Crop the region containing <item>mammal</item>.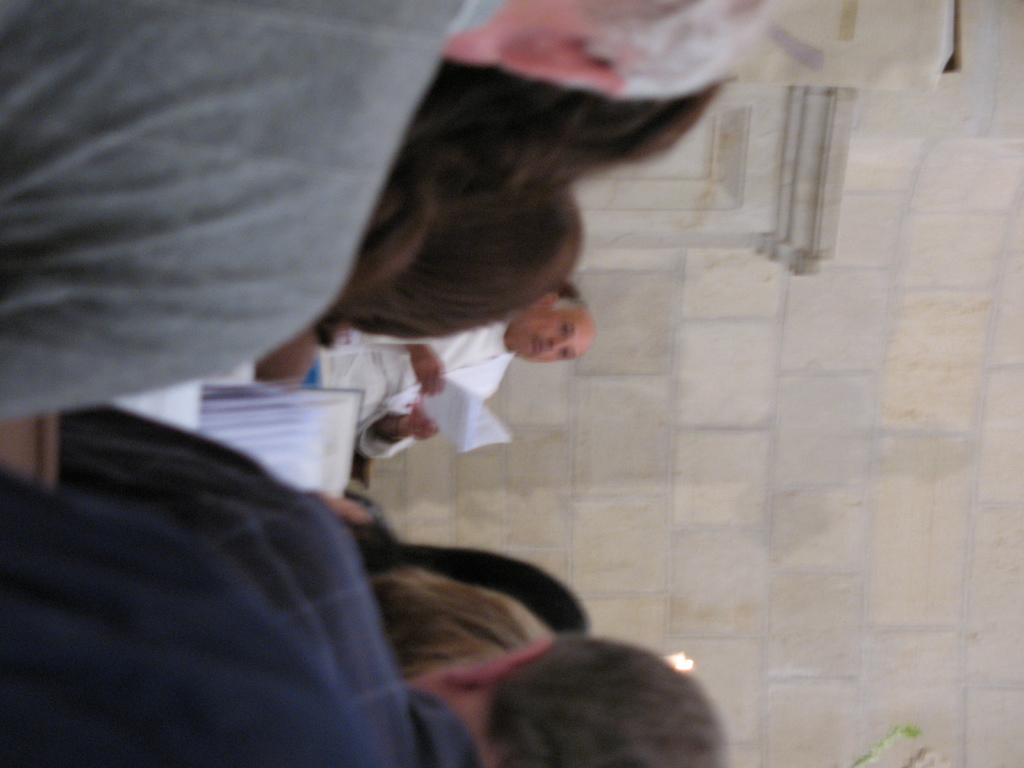
Crop region: 300,284,599,472.
